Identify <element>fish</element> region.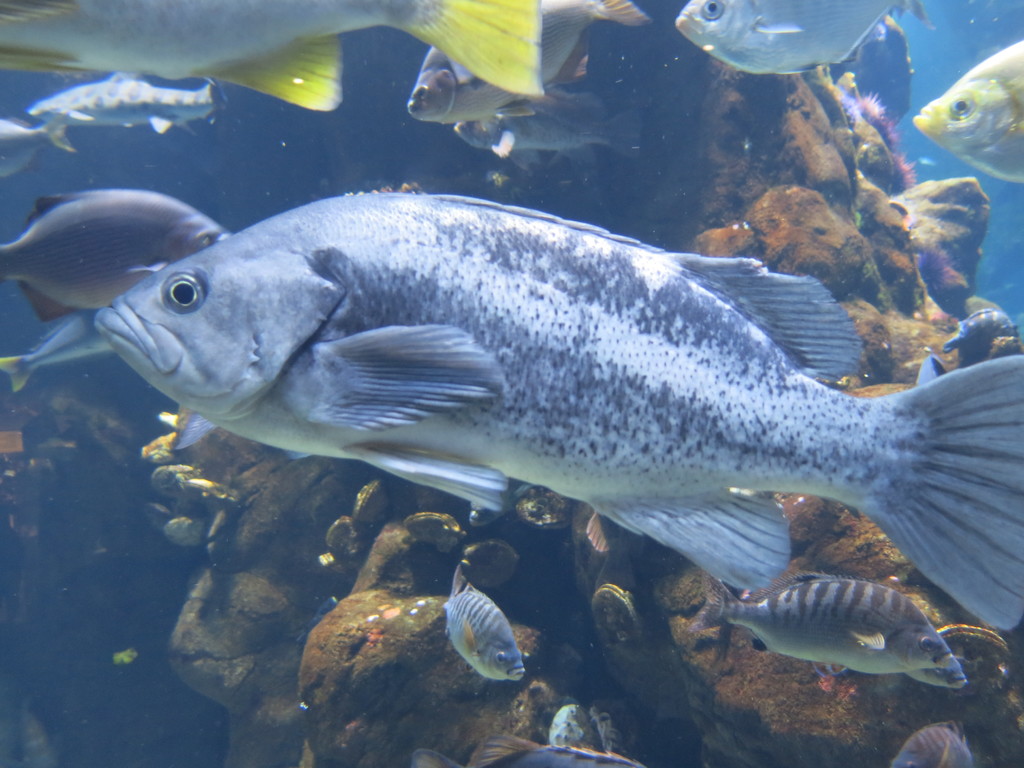
Region: (680, 0, 928, 76).
